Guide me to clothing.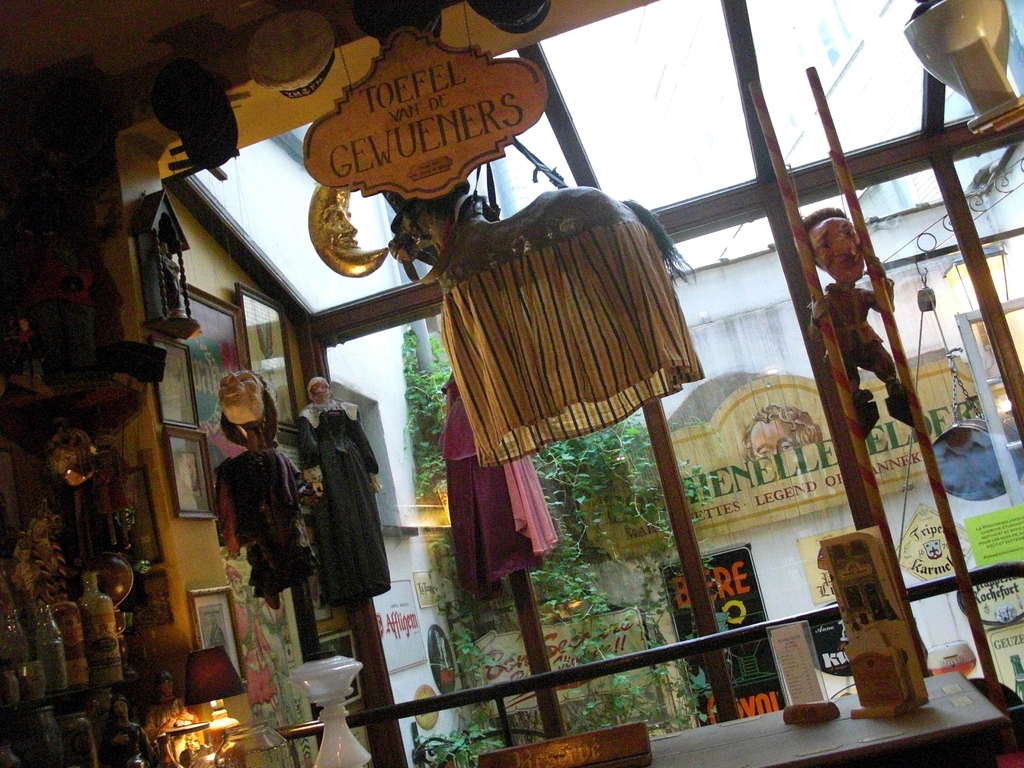
Guidance: pyautogui.locateOnScreen(813, 289, 890, 354).
